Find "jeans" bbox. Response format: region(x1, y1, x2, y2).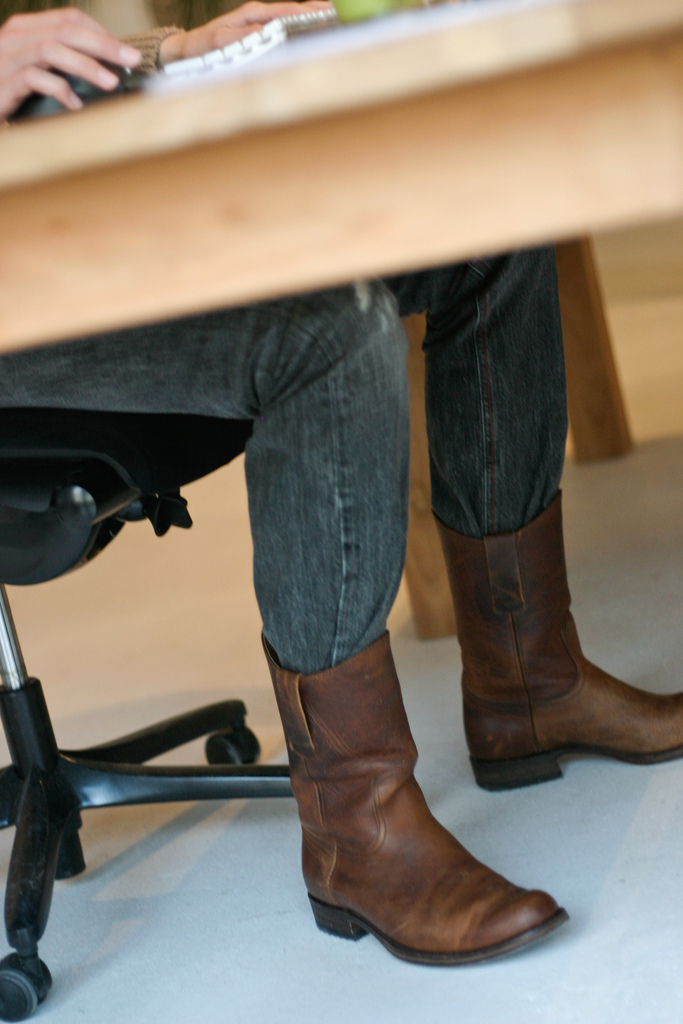
region(0, 240, 550, 674).
